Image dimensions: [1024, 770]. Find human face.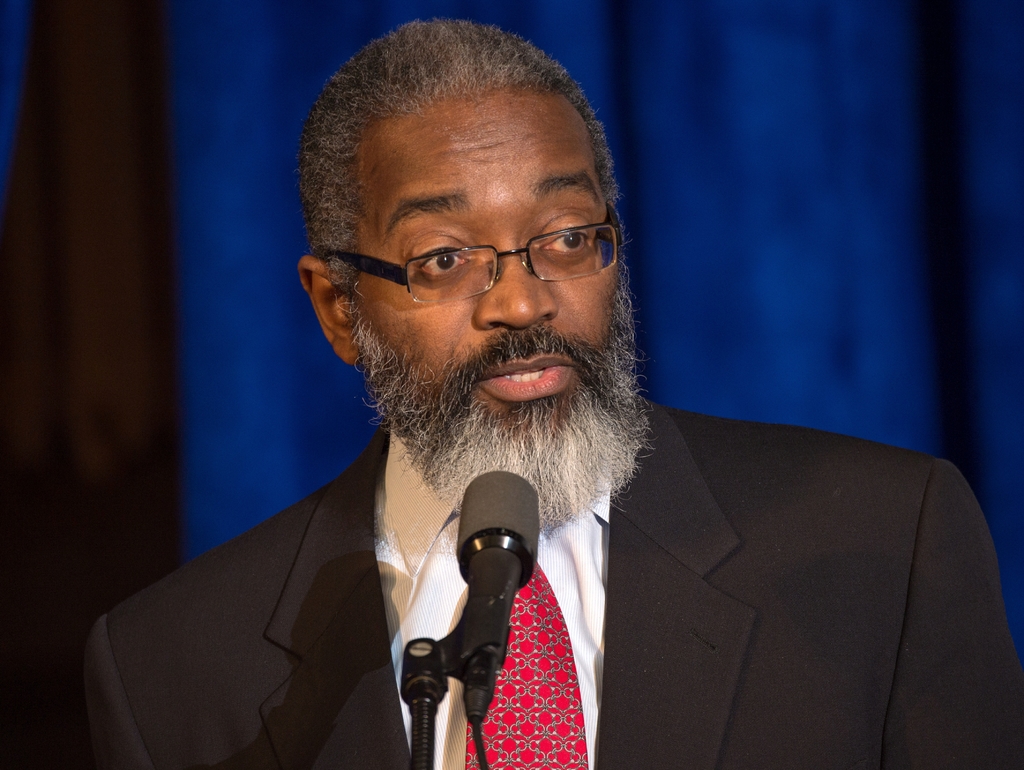
x1=354 y1=79 x2=602 y2=443.
